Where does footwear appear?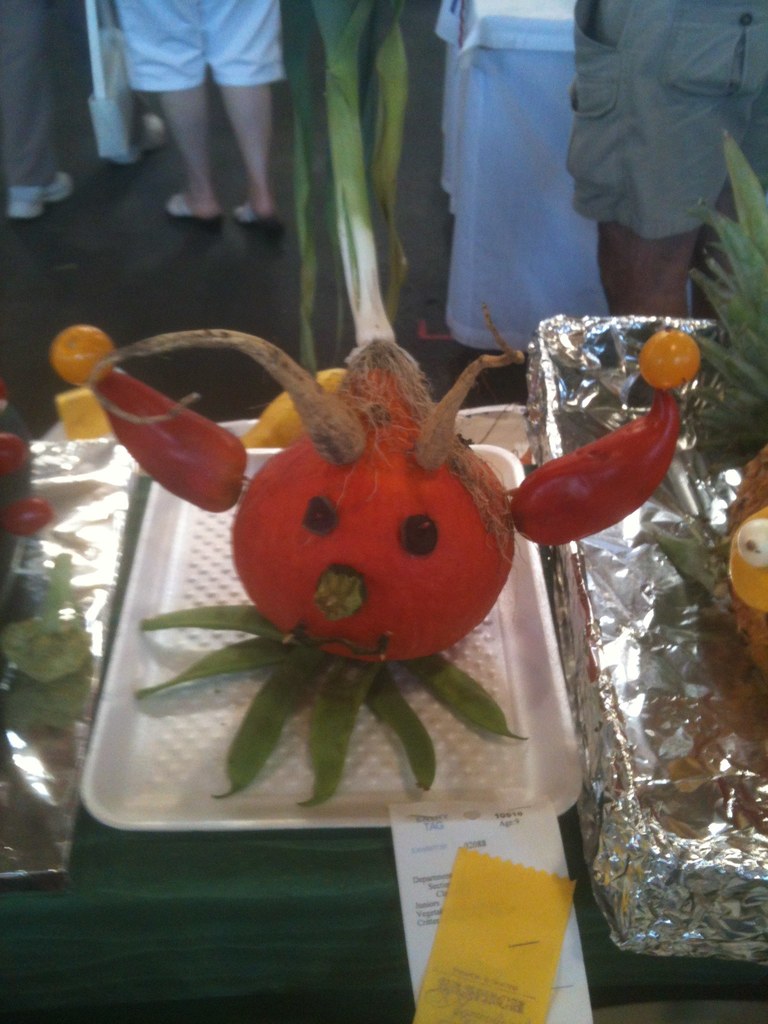
Appears at Rect(0, 168, 79, 221).
